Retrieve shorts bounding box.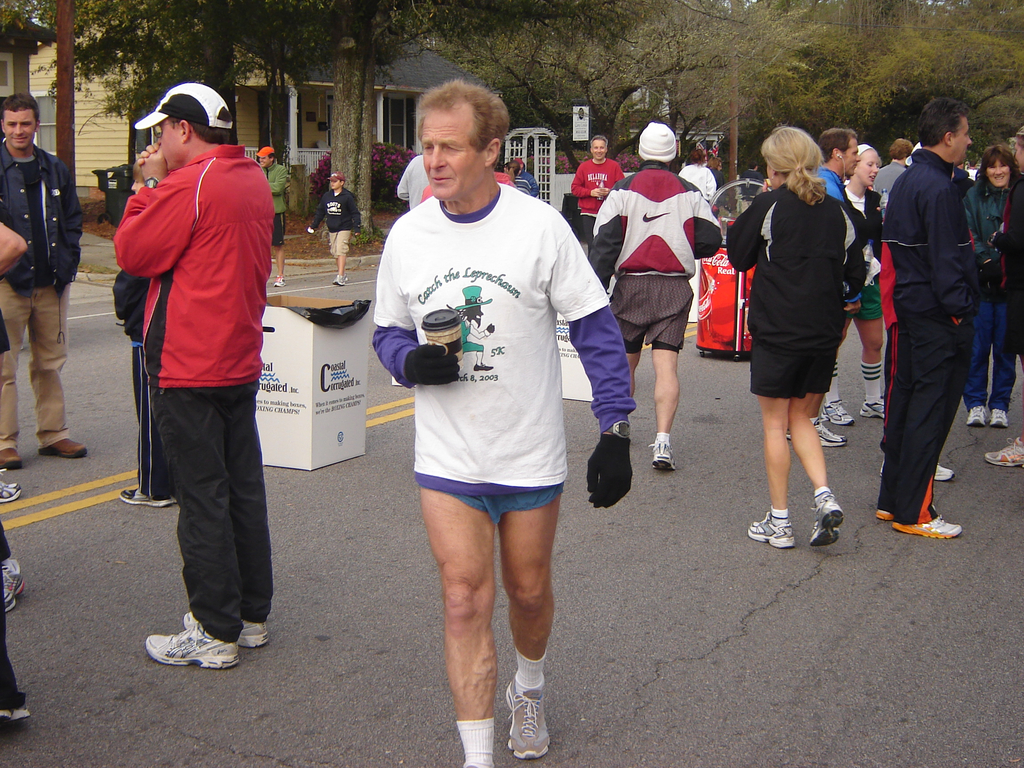
Bounding box: <region>847, 283, 881, 320</region>.
